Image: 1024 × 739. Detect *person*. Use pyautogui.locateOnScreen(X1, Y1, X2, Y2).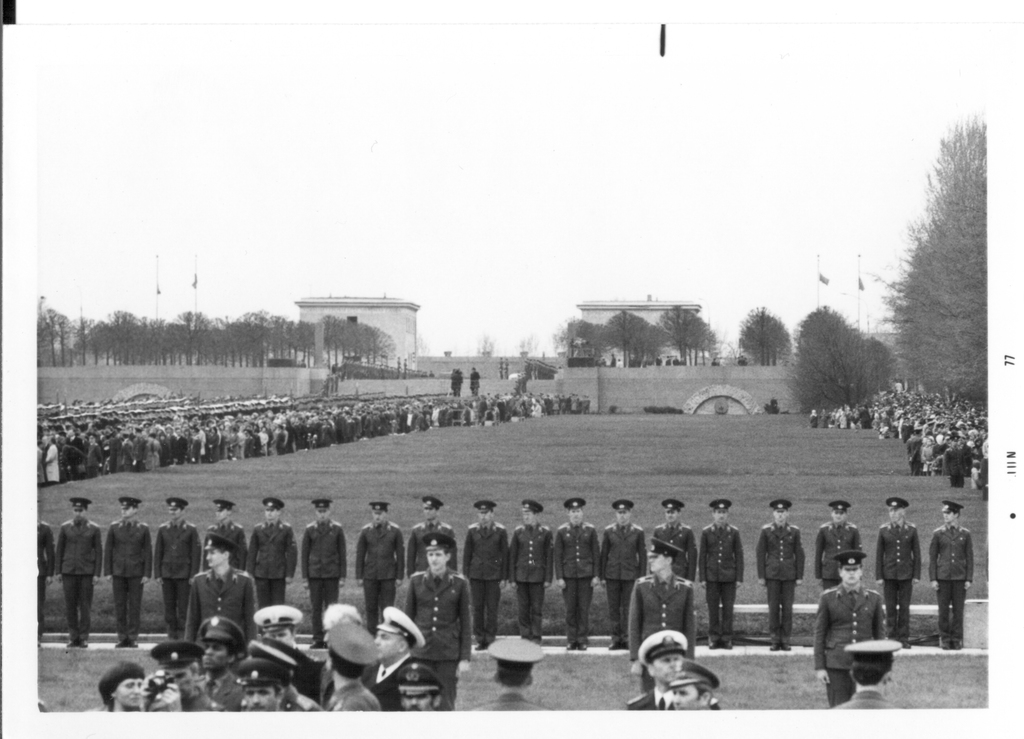
pyautogui.locateOnScreen(666, 658, 723, 709).
